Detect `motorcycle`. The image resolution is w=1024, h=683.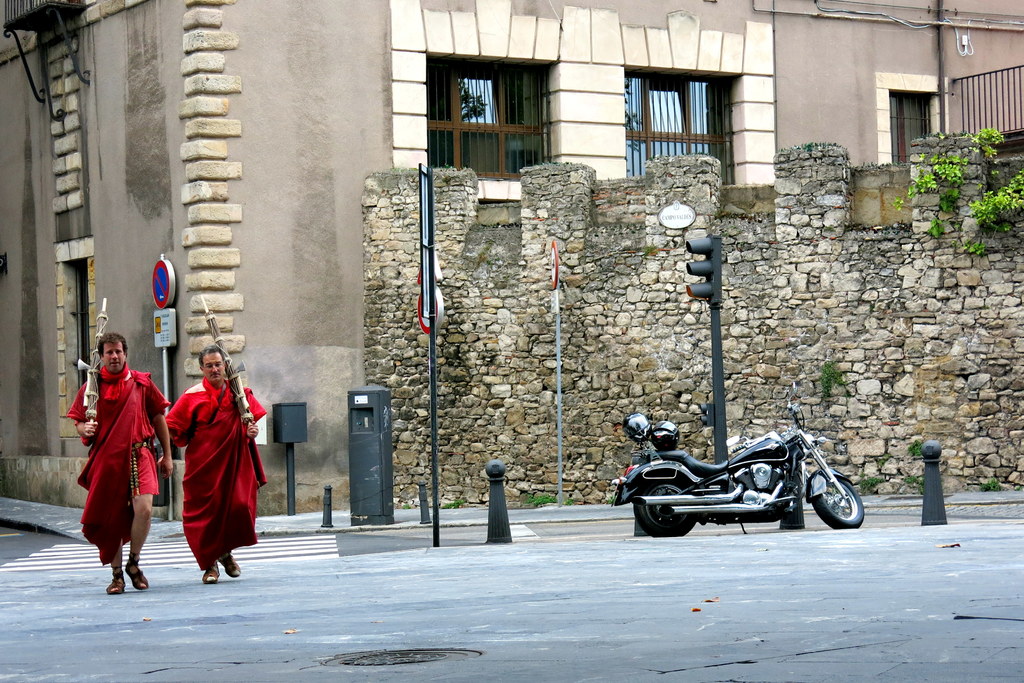
x1=610 y1=382 x2=865 y2=541.
